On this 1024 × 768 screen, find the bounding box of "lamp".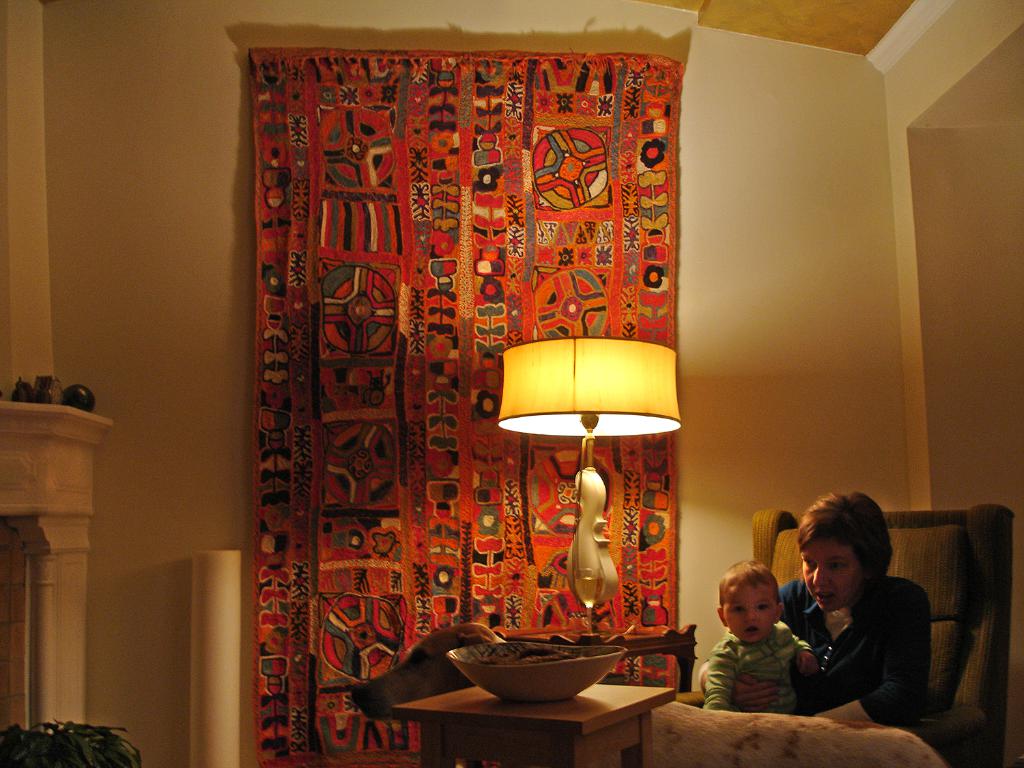
Bounding box: [x1=496, y1=343, x2=689, y2=675].
